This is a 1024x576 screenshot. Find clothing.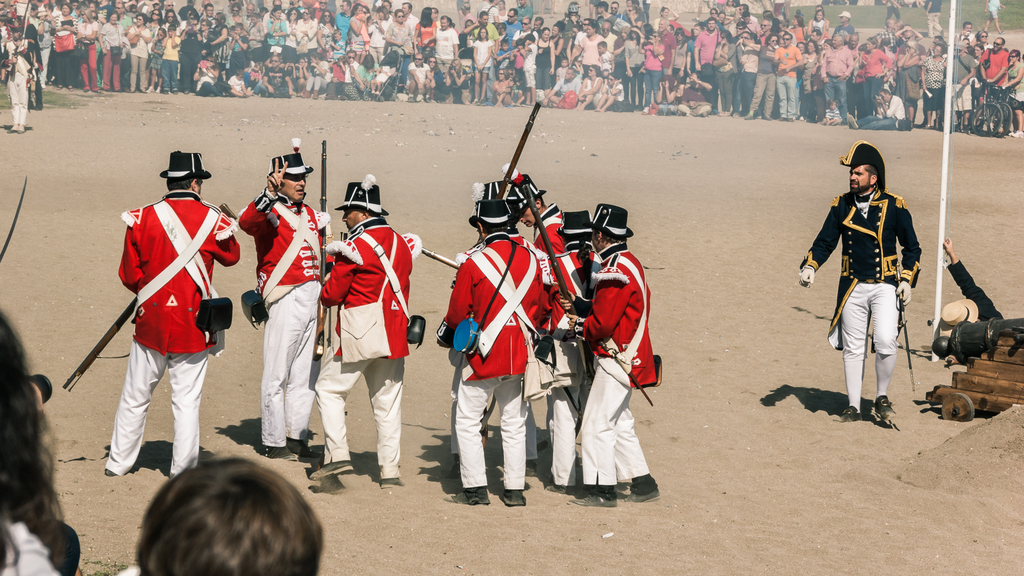
Bounding box: x1=102, y1=189, x2=242, y2=481.
